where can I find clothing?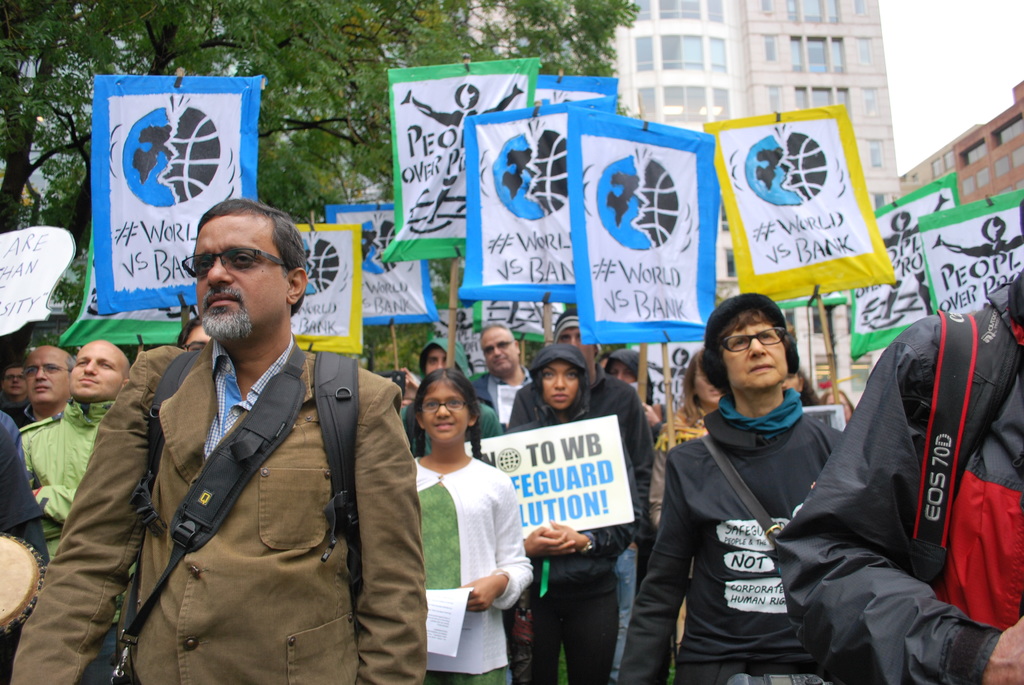
You can find it at (x1=411, y1=335, x2=505, y2=463).
